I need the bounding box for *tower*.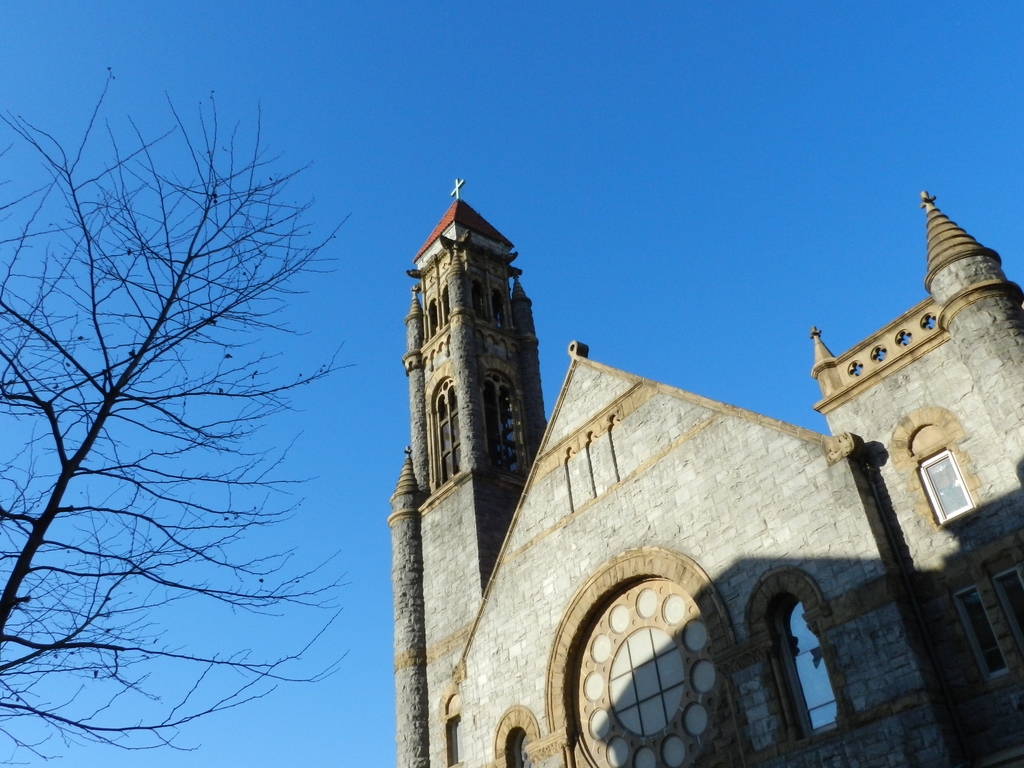
Here it is: 396:175:1023:767.
